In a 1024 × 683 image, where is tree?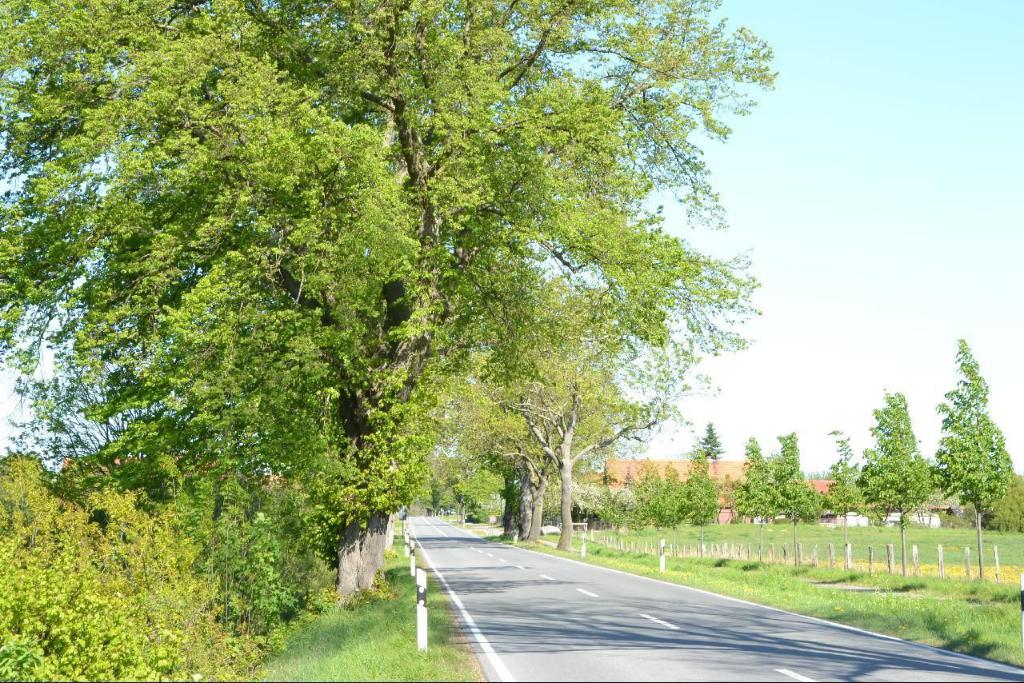
673,457,720,540.
